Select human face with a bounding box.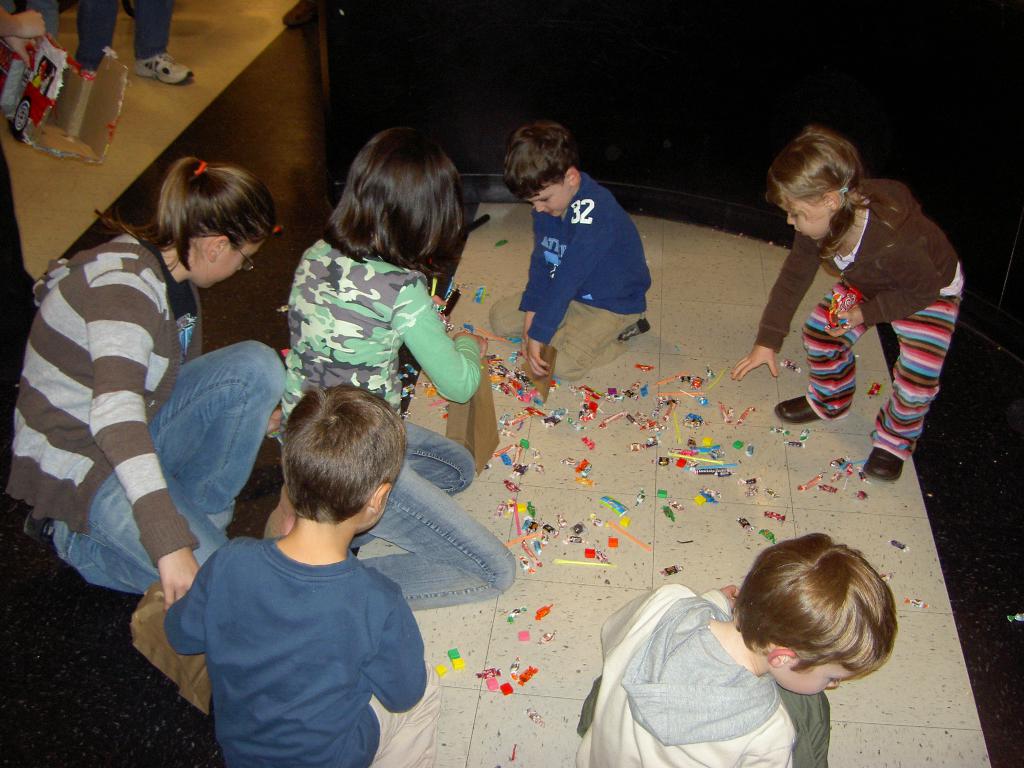
{"x1": 783, "y1": 199, "x2": 840, "y2": 244}.
